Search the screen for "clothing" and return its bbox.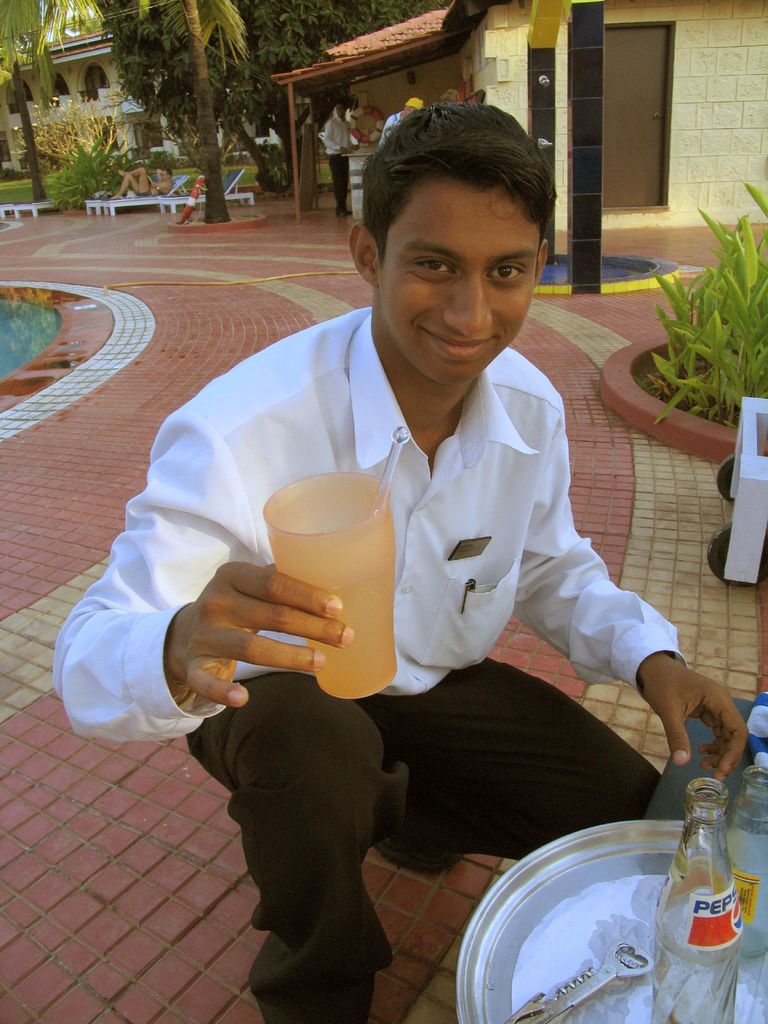
Found: crop(53, 301, 689, 1023).
